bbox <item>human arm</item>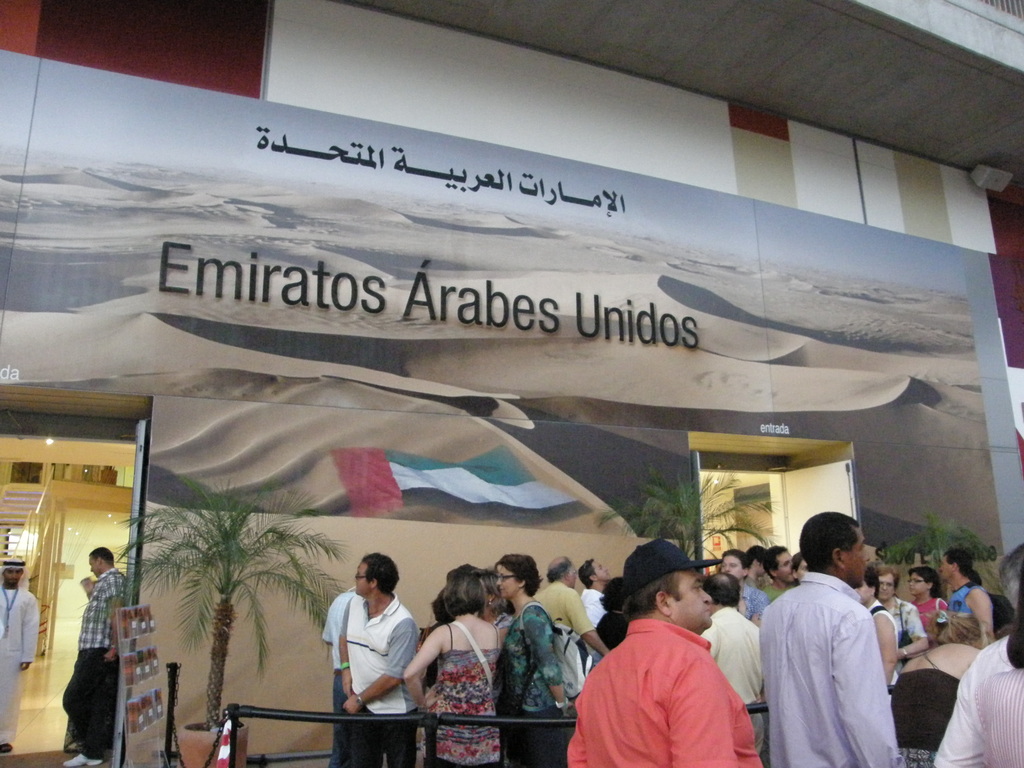
x1=875 y1=611 x2=895 y2=676
